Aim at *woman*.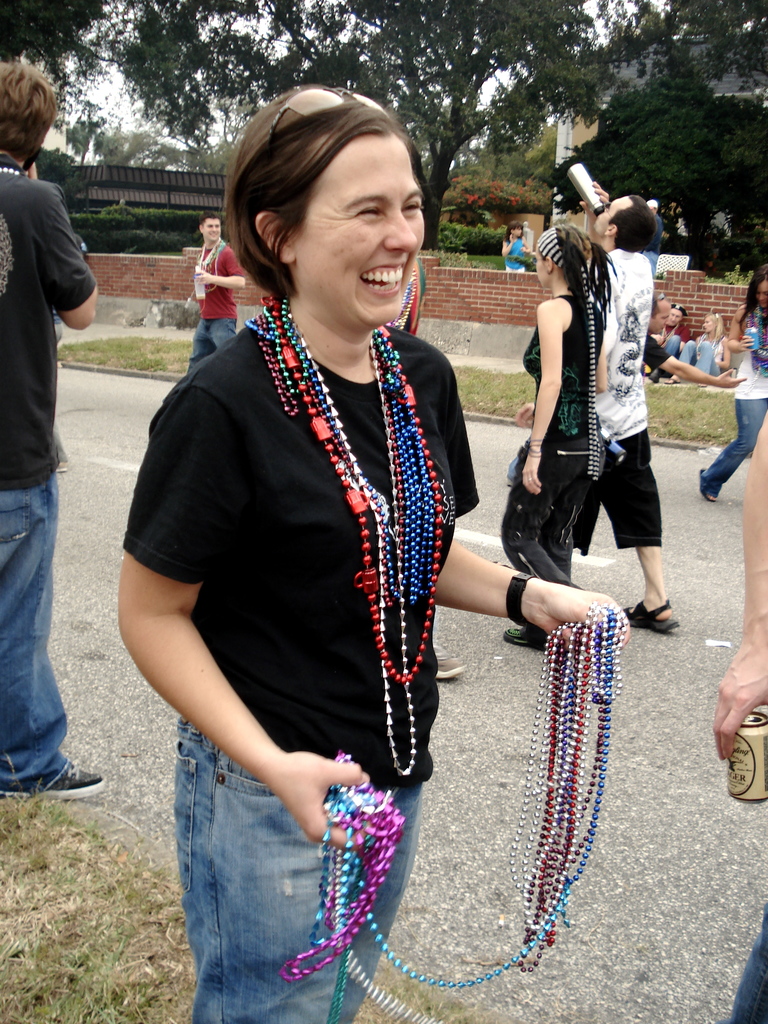
Aimed at 688, 312, 730, 376.
